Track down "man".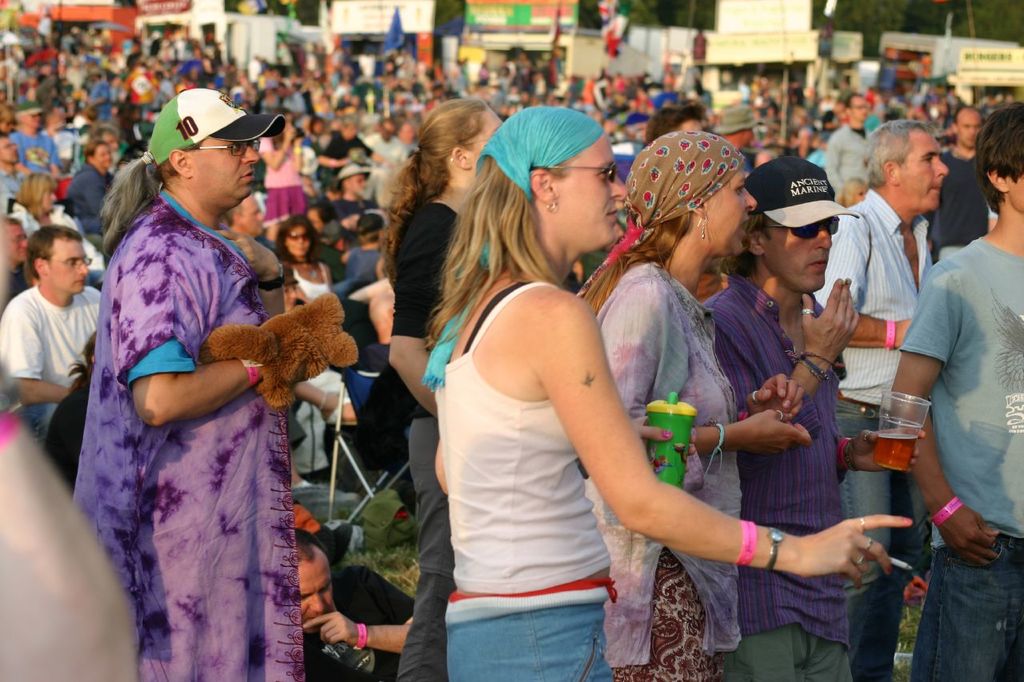
Tracked to rect(1, 227, 109, 417).
